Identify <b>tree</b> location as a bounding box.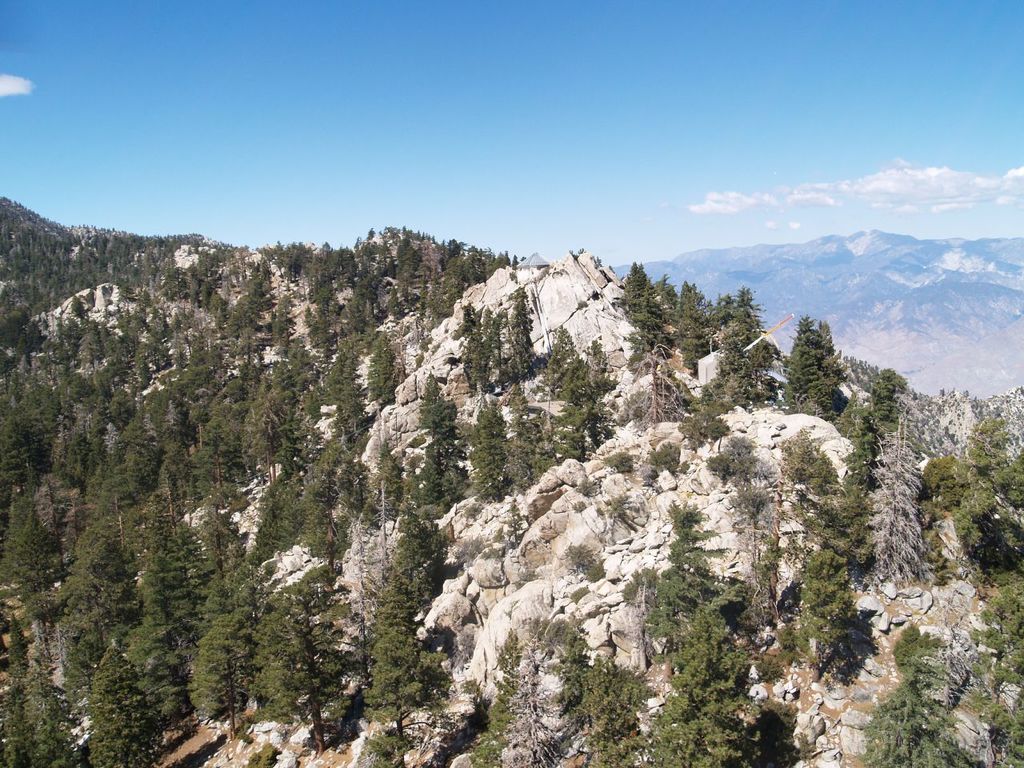
bbox(866, 660, 964, 767).
